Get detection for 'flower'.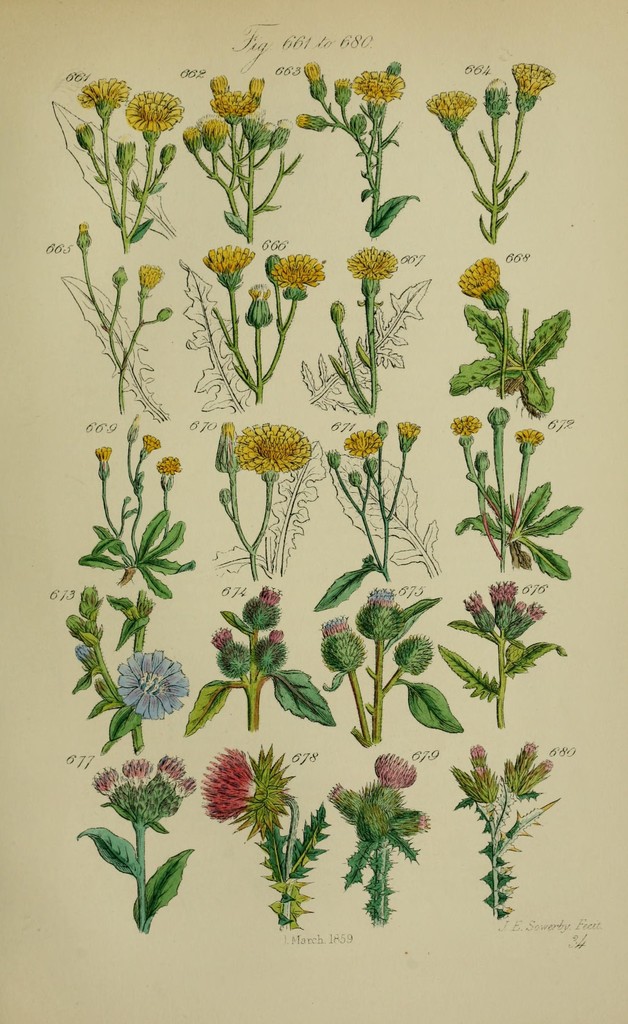
Detection: BBox(270, 251, 326, 303).
